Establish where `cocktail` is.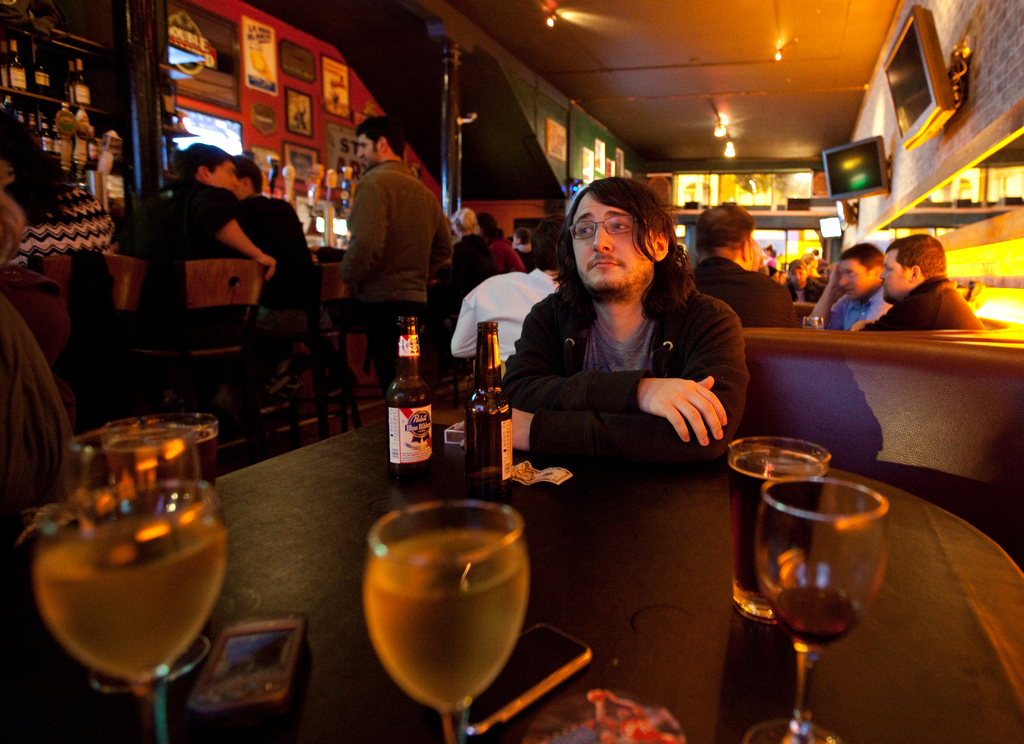
Established at bbox=(715, 428, 833, 612).
